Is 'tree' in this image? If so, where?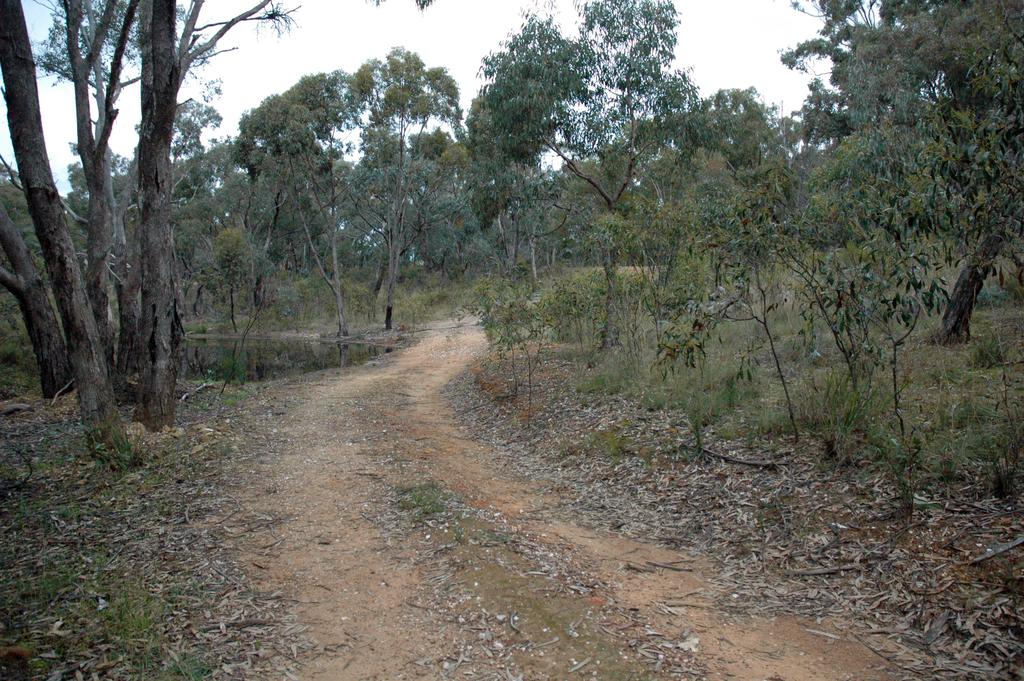
Yes, at [left=0, top=0, right=430, bottom=477].
